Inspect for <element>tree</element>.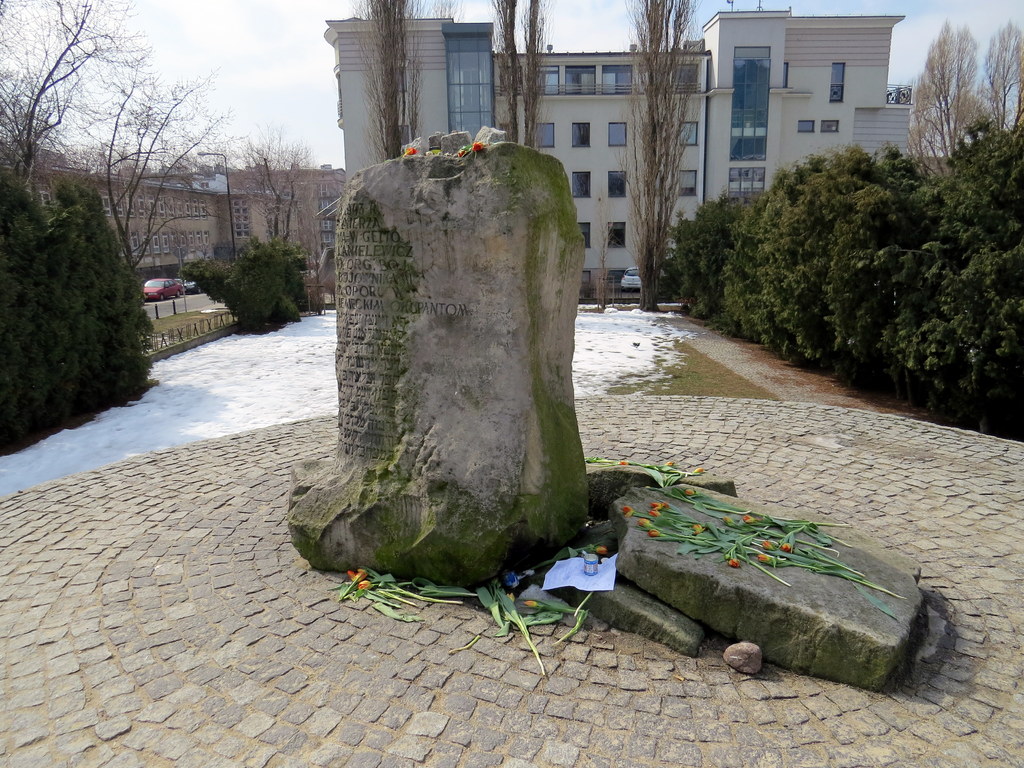
Inspection: box(208, 227, 317, 346).
